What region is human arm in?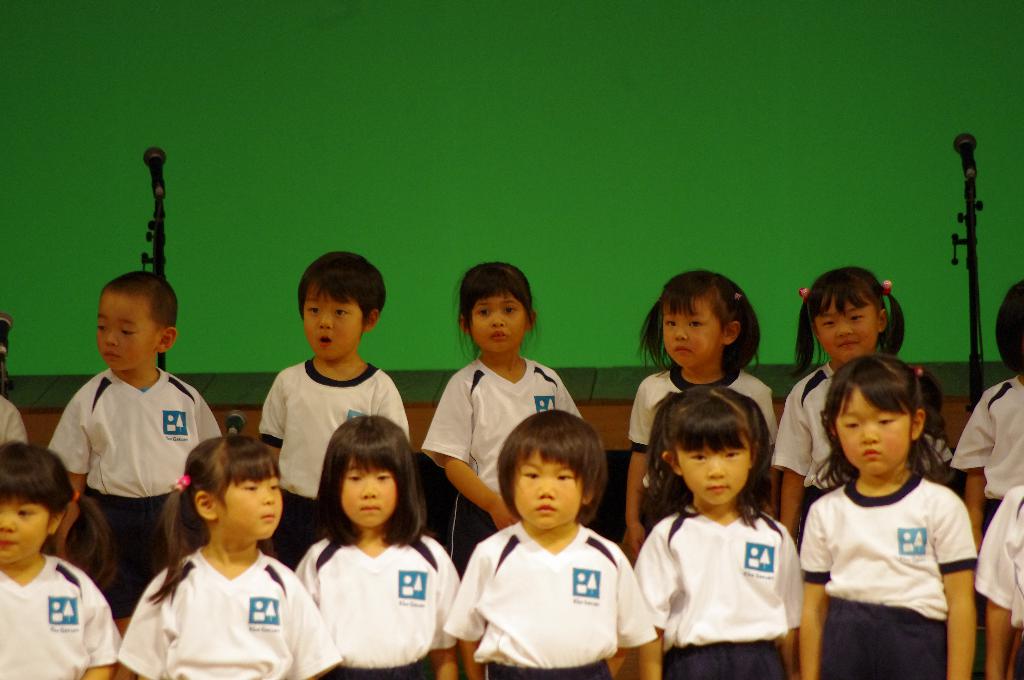
detection(40, 366, 111, 571).
